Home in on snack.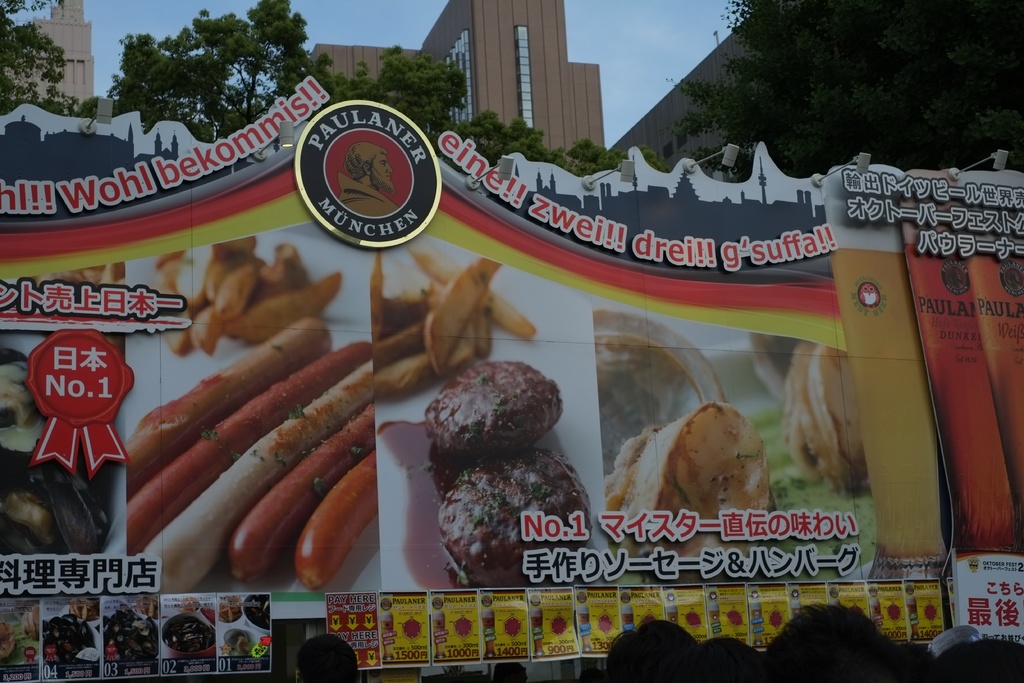
Homed in at (x1=619, y1=399, x2=783, y2=549).
